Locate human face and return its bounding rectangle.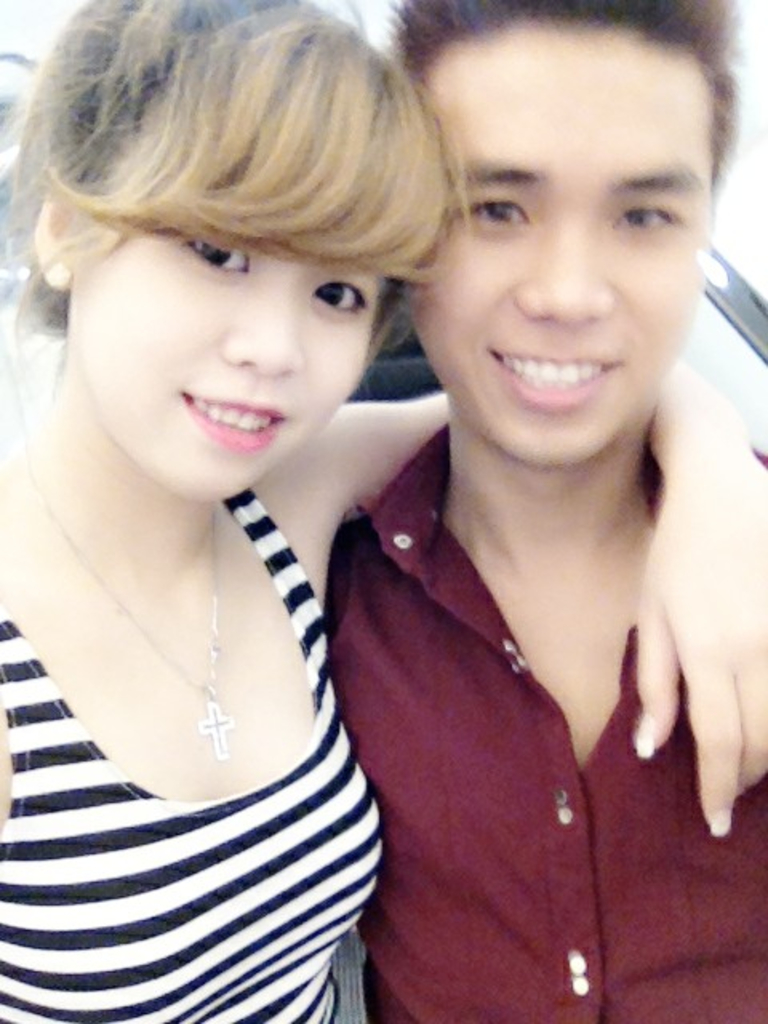
<bbox>70, 141, 384, 501</bbox>.
